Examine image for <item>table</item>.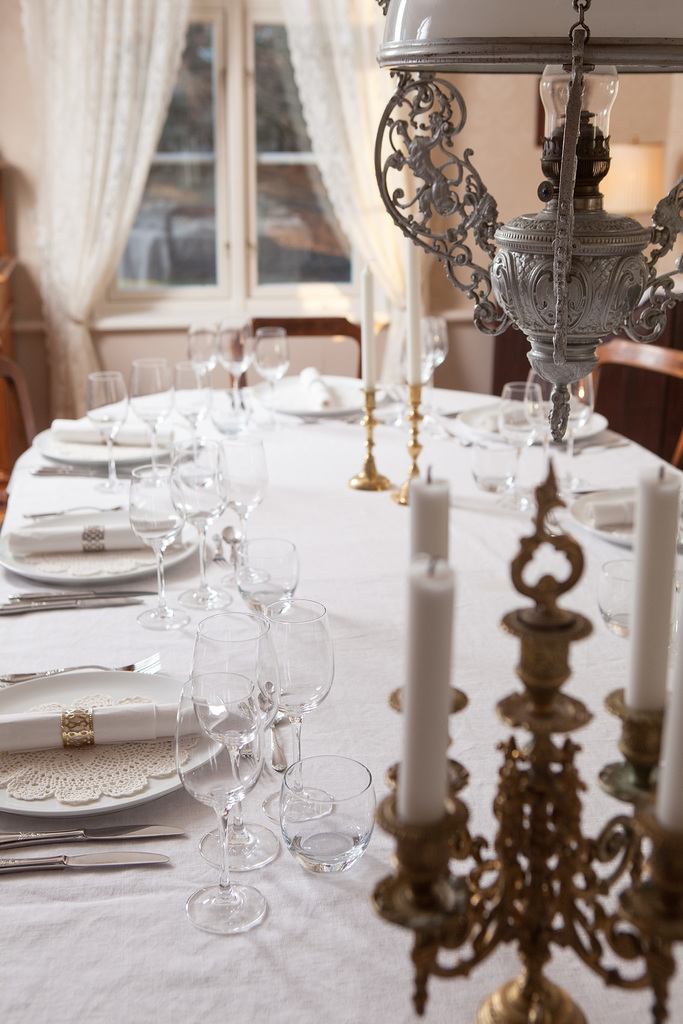
Examination result: <box>24,276,682,1016</box>.
